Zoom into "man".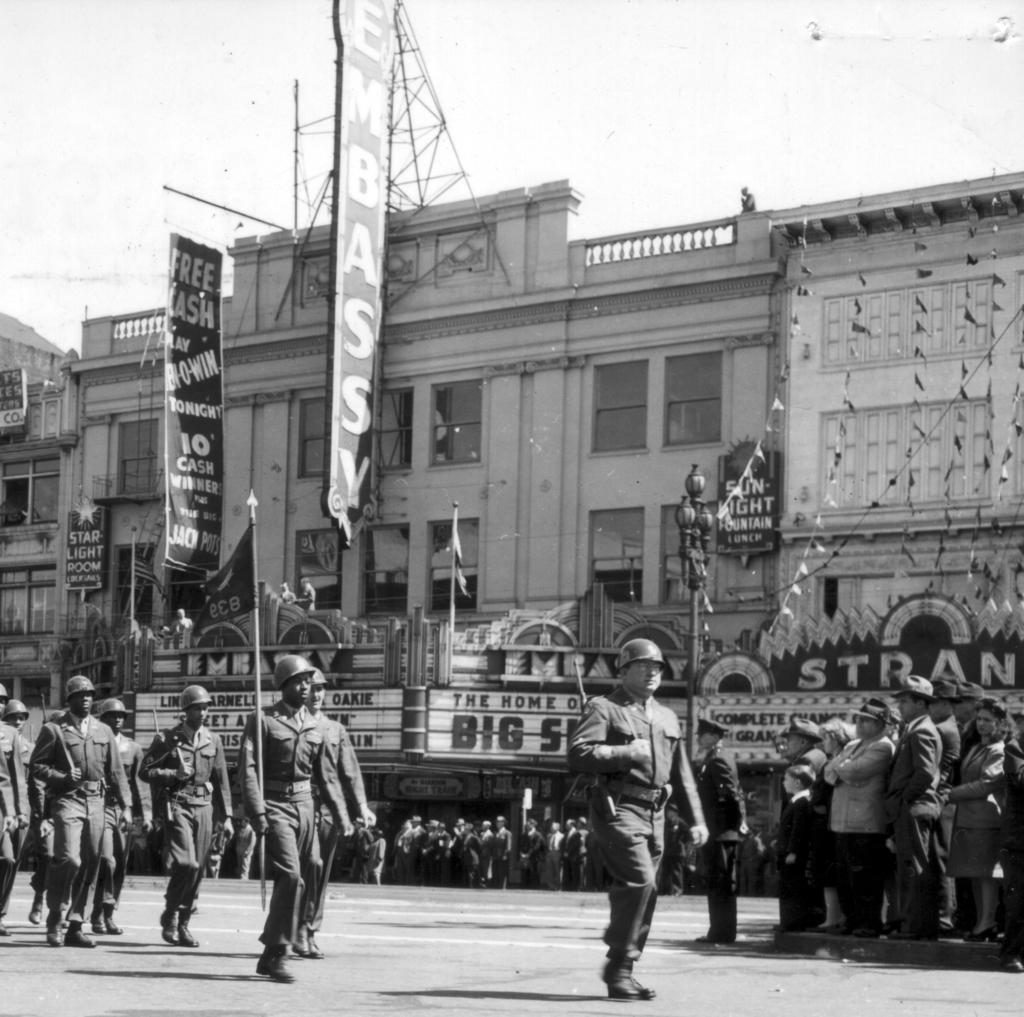
Zoom target: [x1=232, y1=656, x2=362, y2=982].
